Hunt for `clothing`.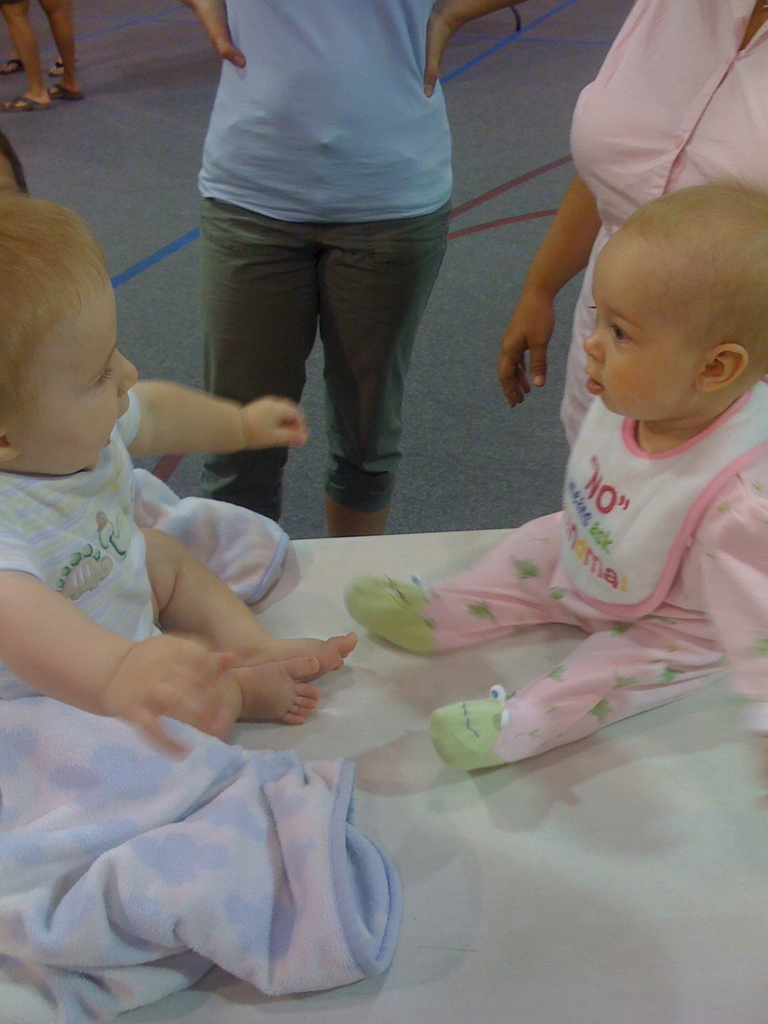
Hunted down at box=[566, 4, 767, 452].
